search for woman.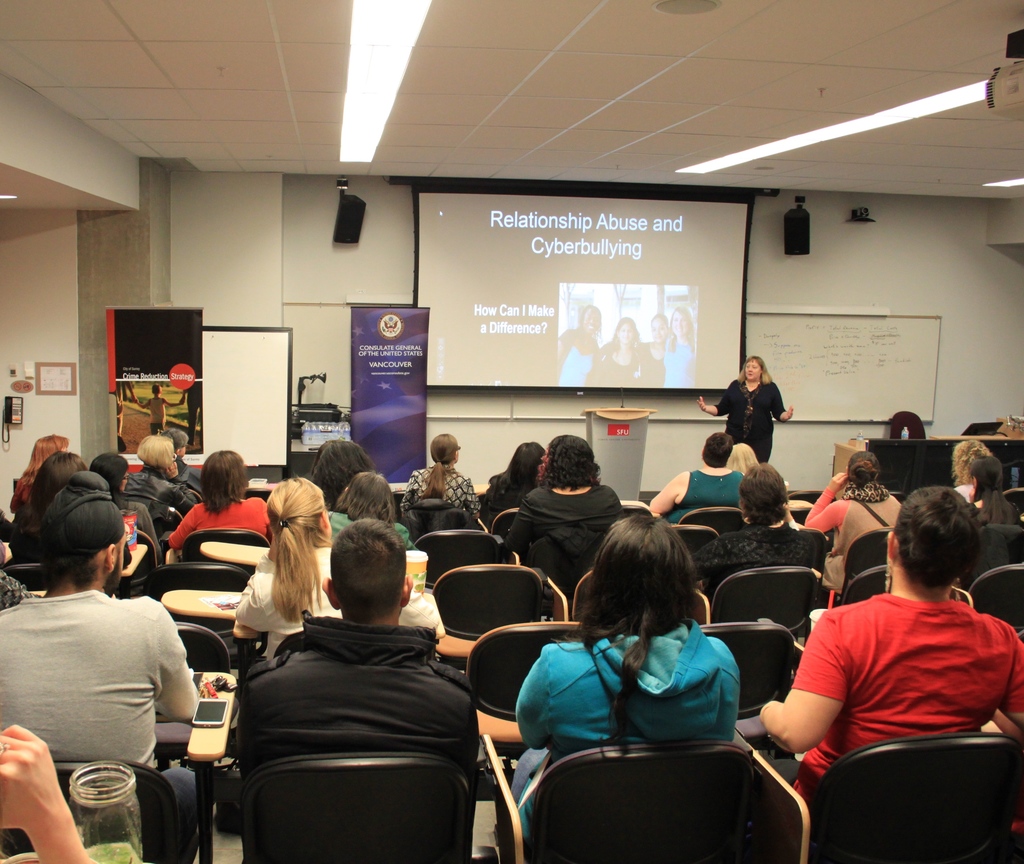
Found at region(401, 432, 481, 519).
